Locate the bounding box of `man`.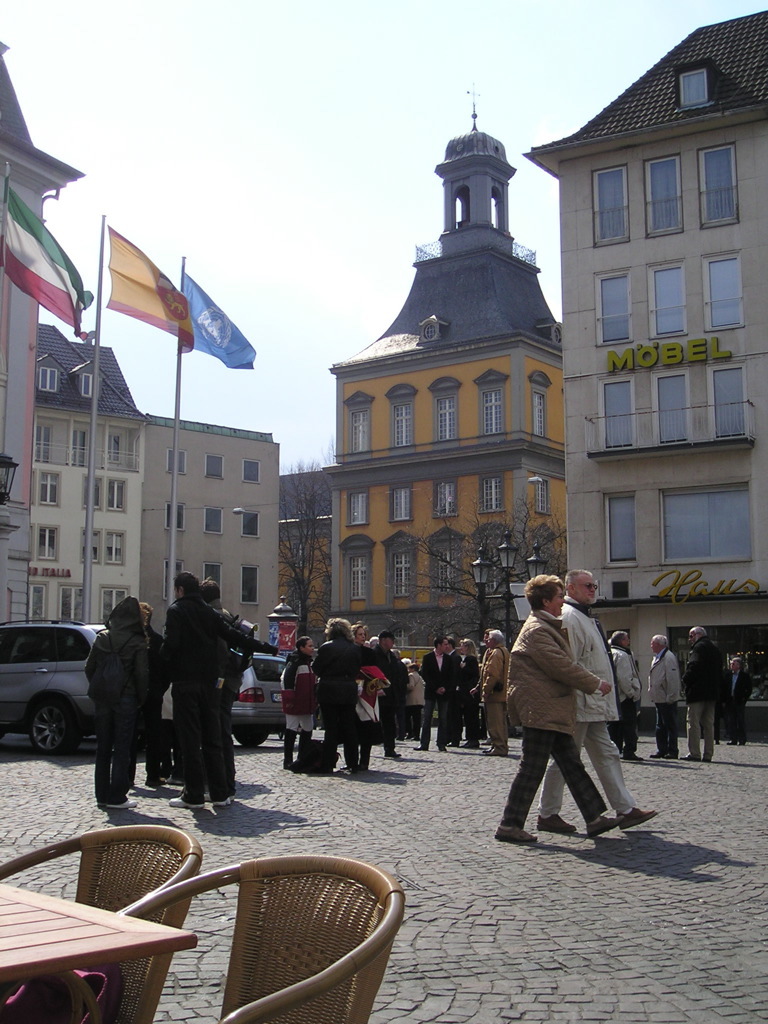
Bounding box: pyautogui.locateOnScreen(678, 623, 728, 774).
